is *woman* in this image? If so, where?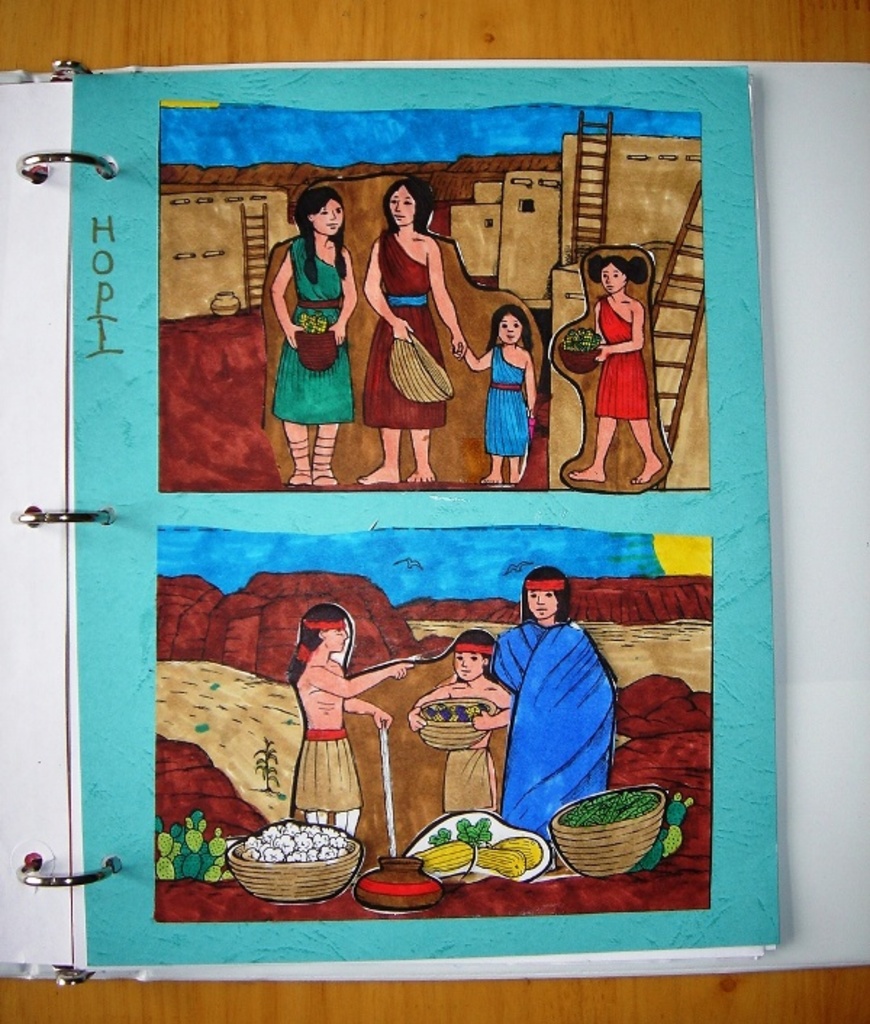
Yes, at BBox(268, 187, 365, 492).
